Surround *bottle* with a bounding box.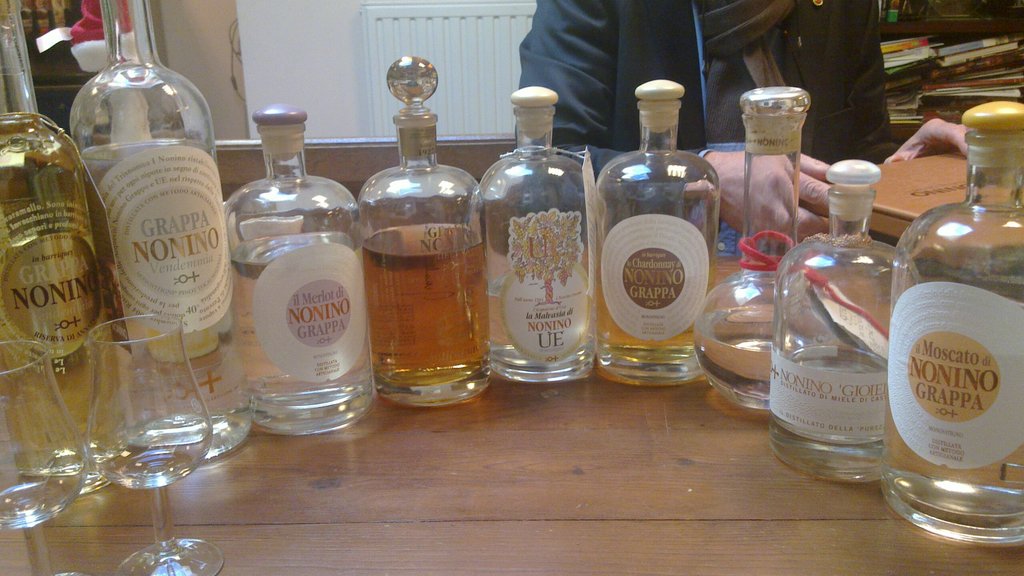
region(227, 103, 374, 439).
